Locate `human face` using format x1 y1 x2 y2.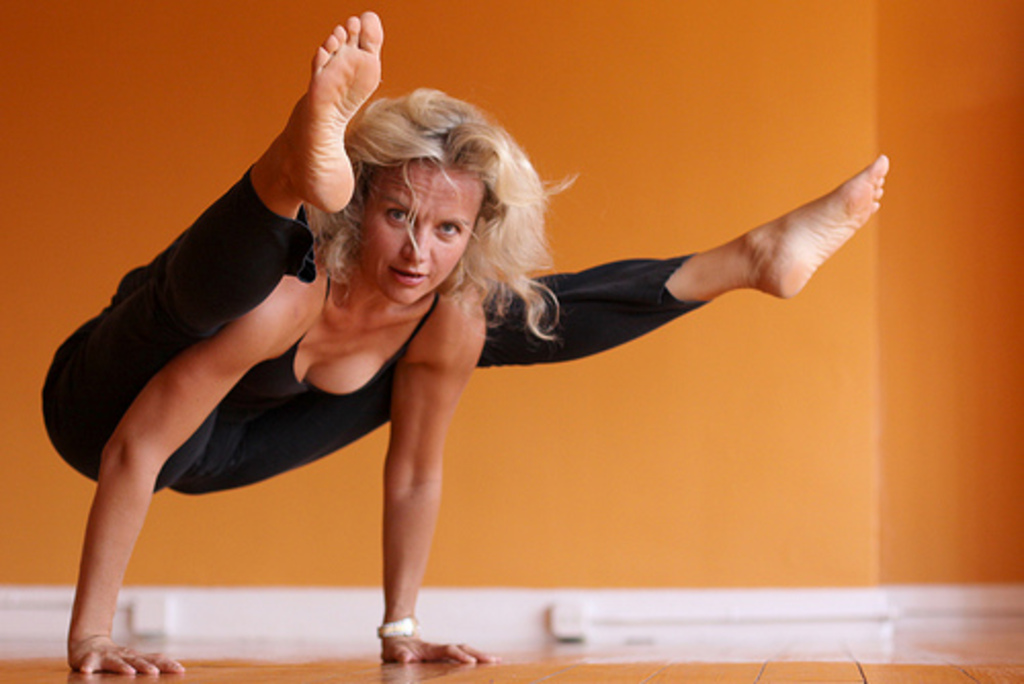
369 160 471 303.
